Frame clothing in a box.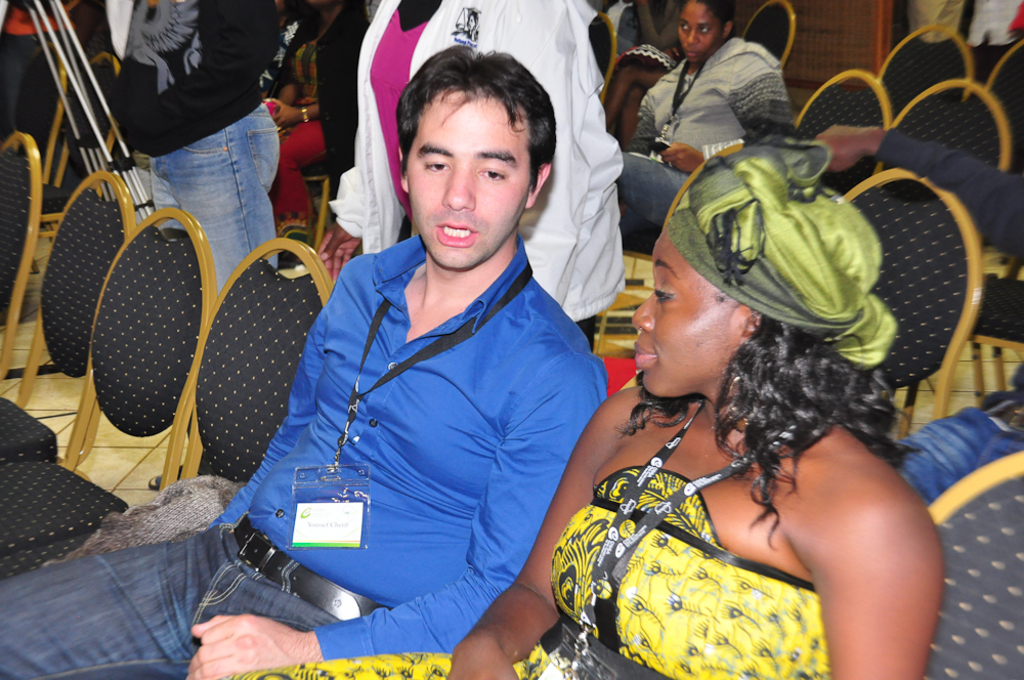
bbox(256, 6, 325, 267).
